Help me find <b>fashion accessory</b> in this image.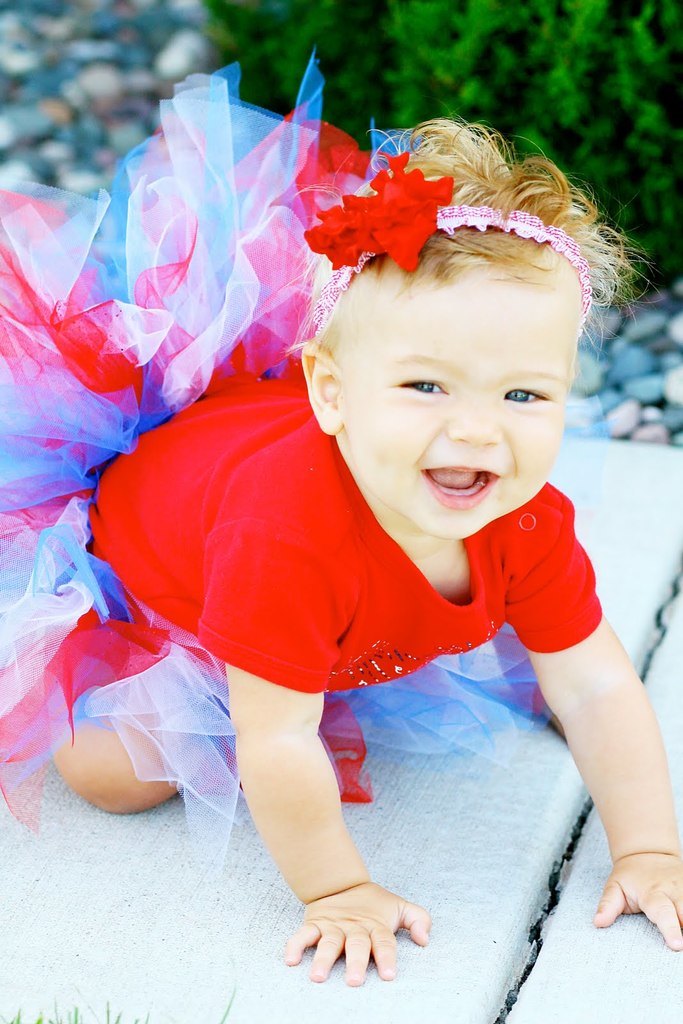
Found it: rect(301, 147, 596, 339).
